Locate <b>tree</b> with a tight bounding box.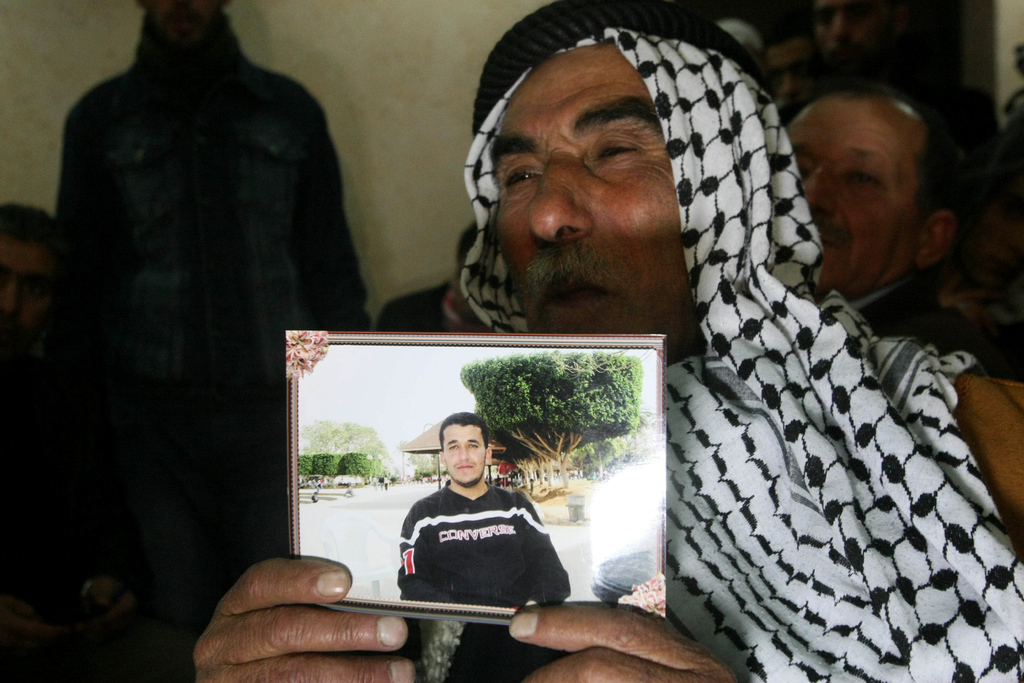
(540, 352, 641, 486).
